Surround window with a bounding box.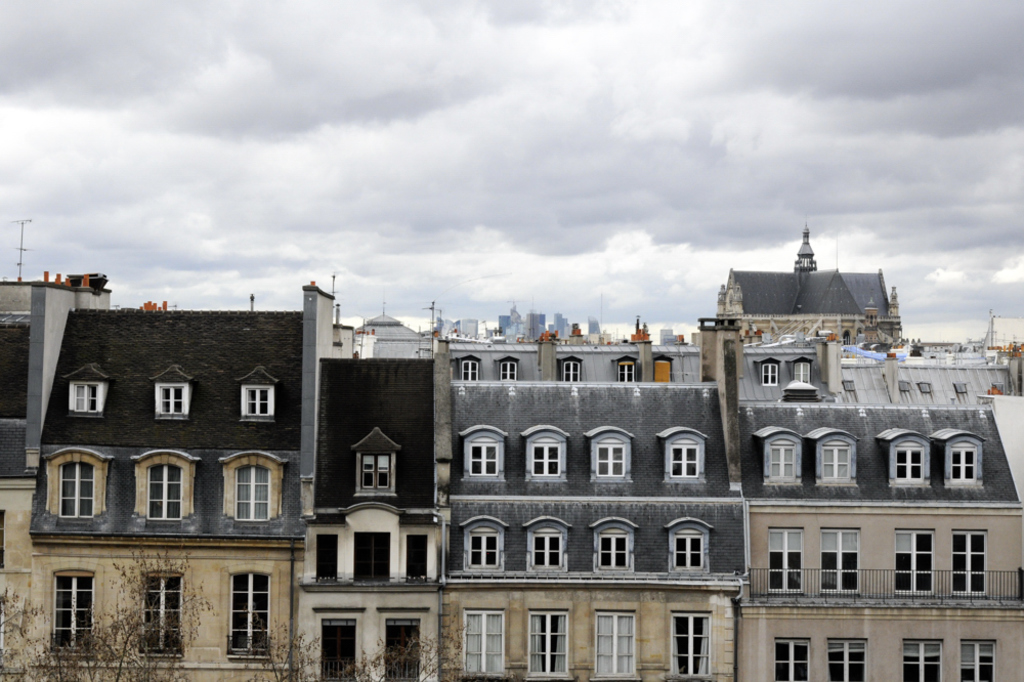
box(534, 439, 560, 474).
